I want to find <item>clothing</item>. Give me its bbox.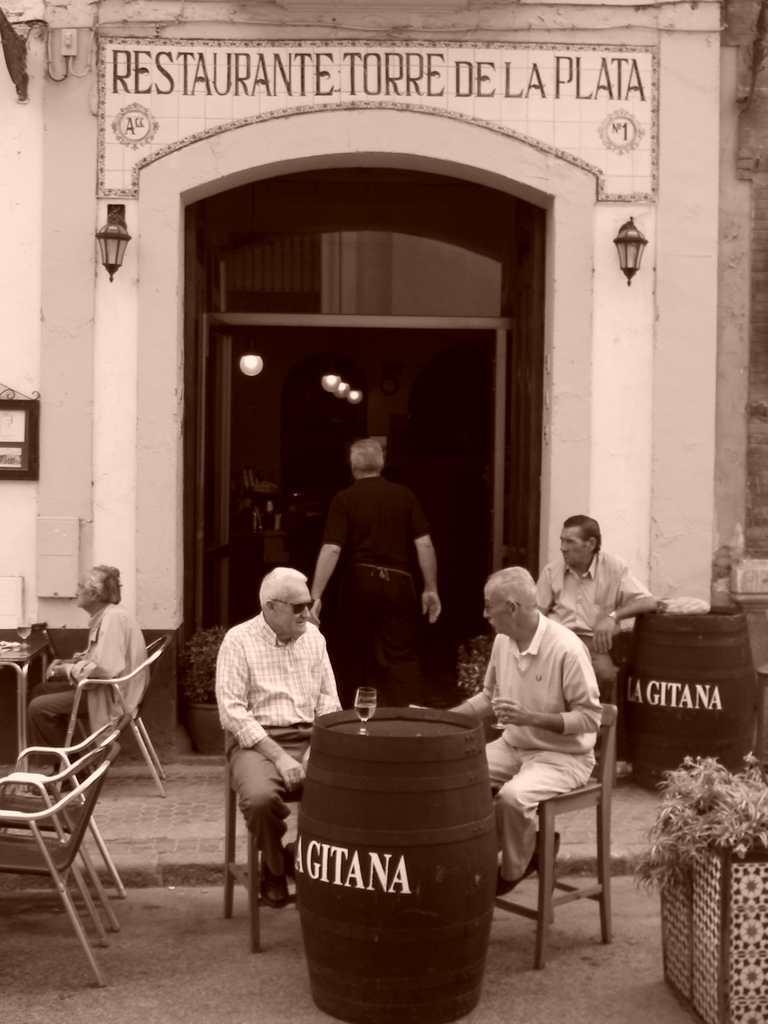
rect(330, 479, 433, 703).
